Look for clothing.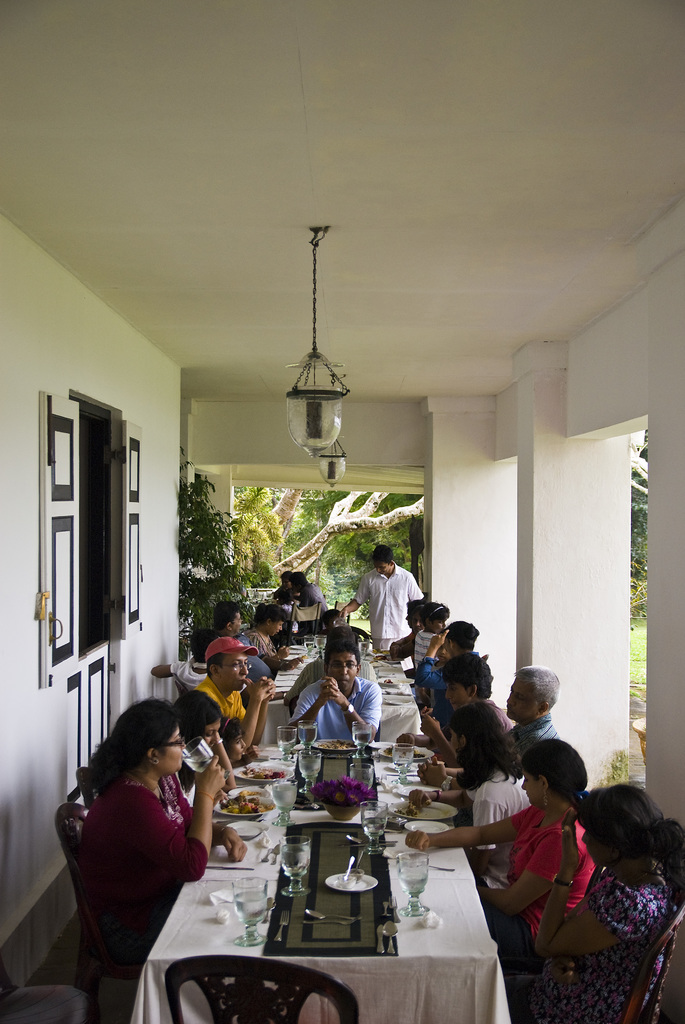
Found: x1=74 y1=749 x2=217 y2=950.
